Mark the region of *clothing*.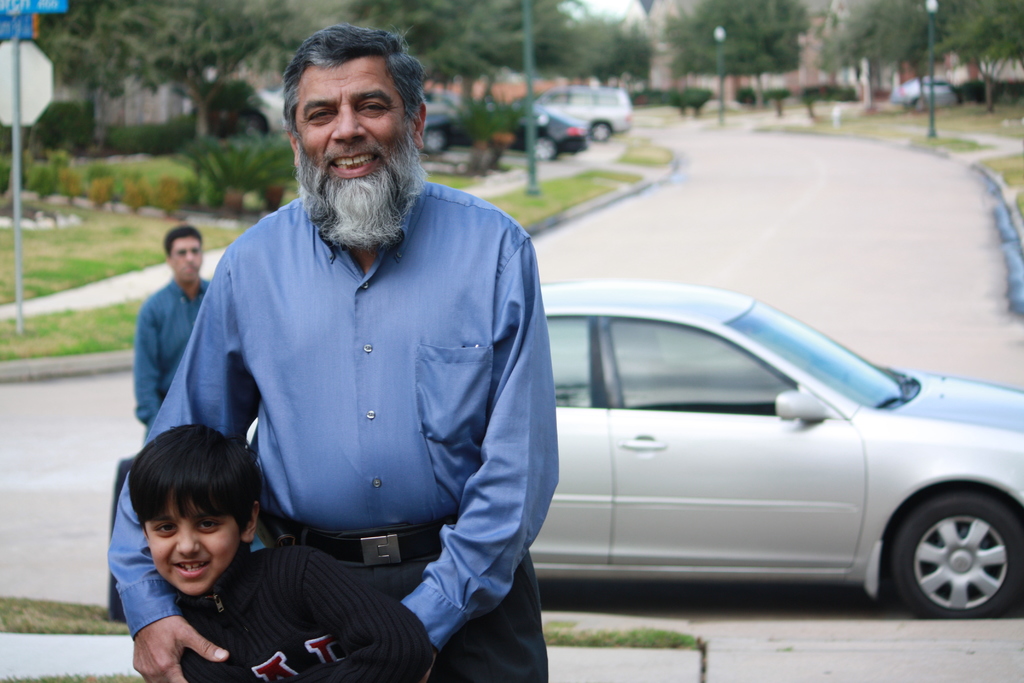
Region: [128,276,228,441].
